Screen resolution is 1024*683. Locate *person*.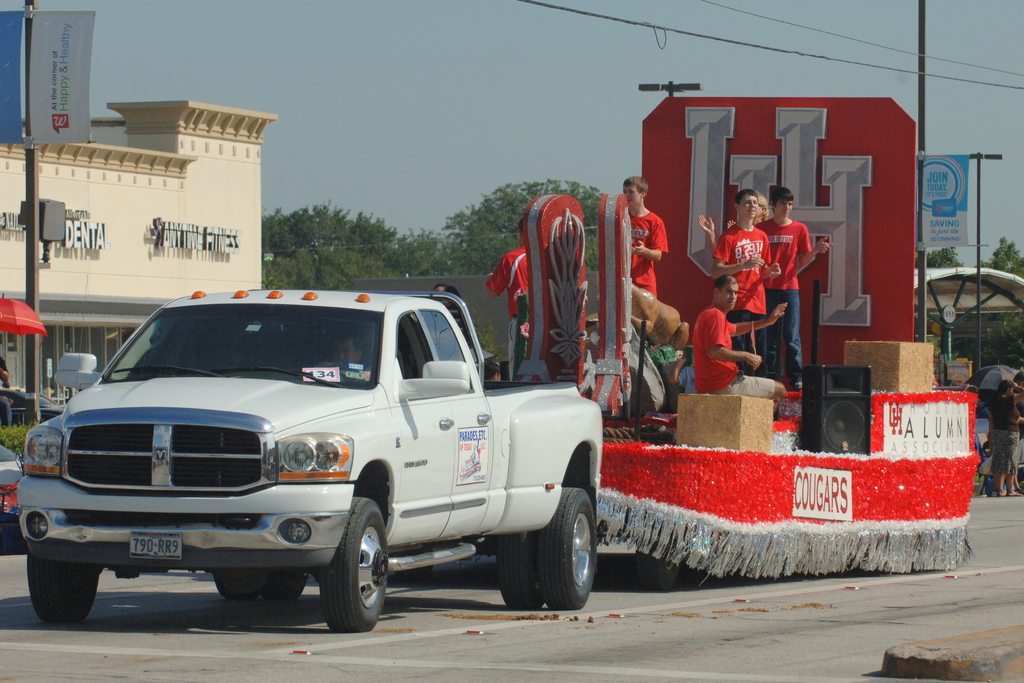
rect(431, 283, 461, 305).
